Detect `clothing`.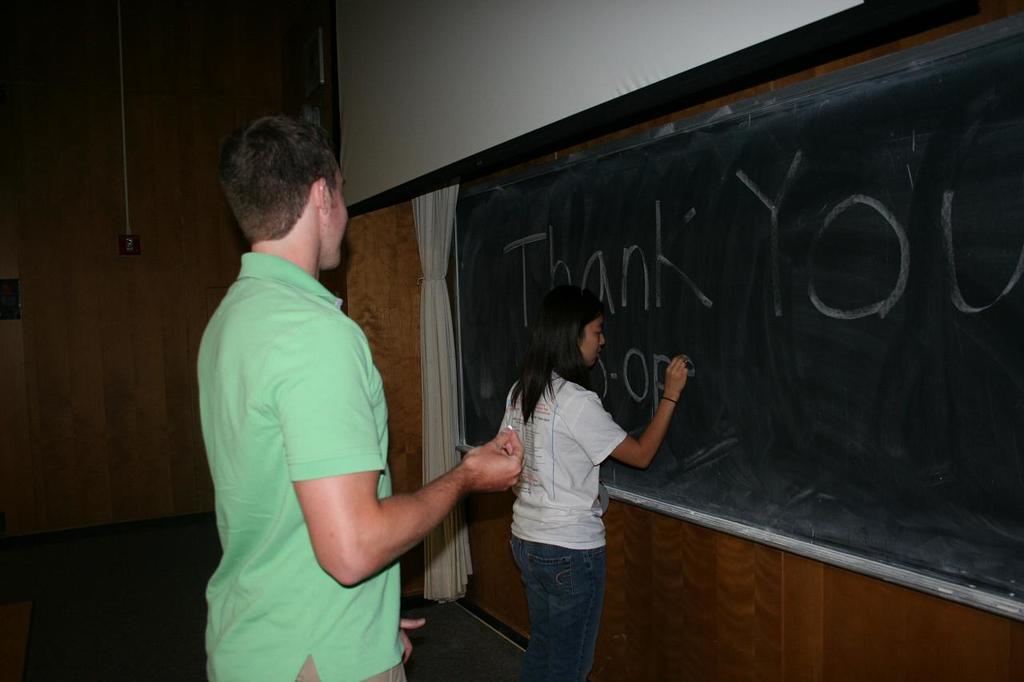
Detected at [494,332,647,659].
